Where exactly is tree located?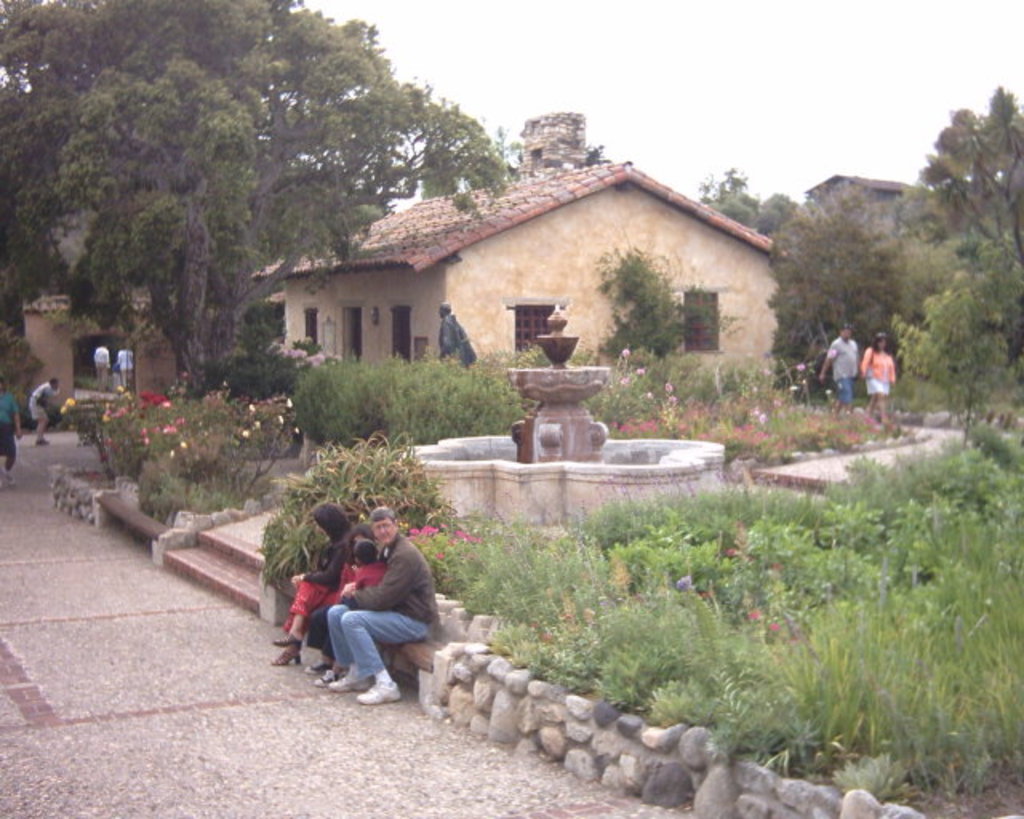
Its bounding box is {"left": 914, "top": 72, "right": 1022, "bottom": 408}.
